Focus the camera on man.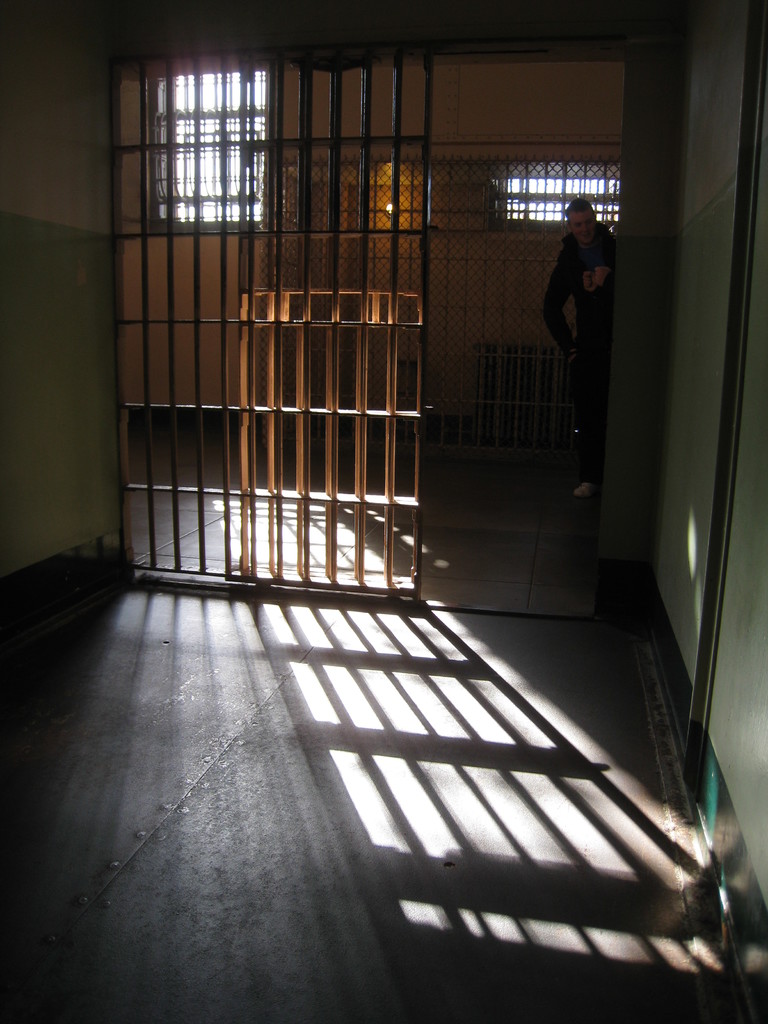
Focus region: 531, 180, 629, 388.
